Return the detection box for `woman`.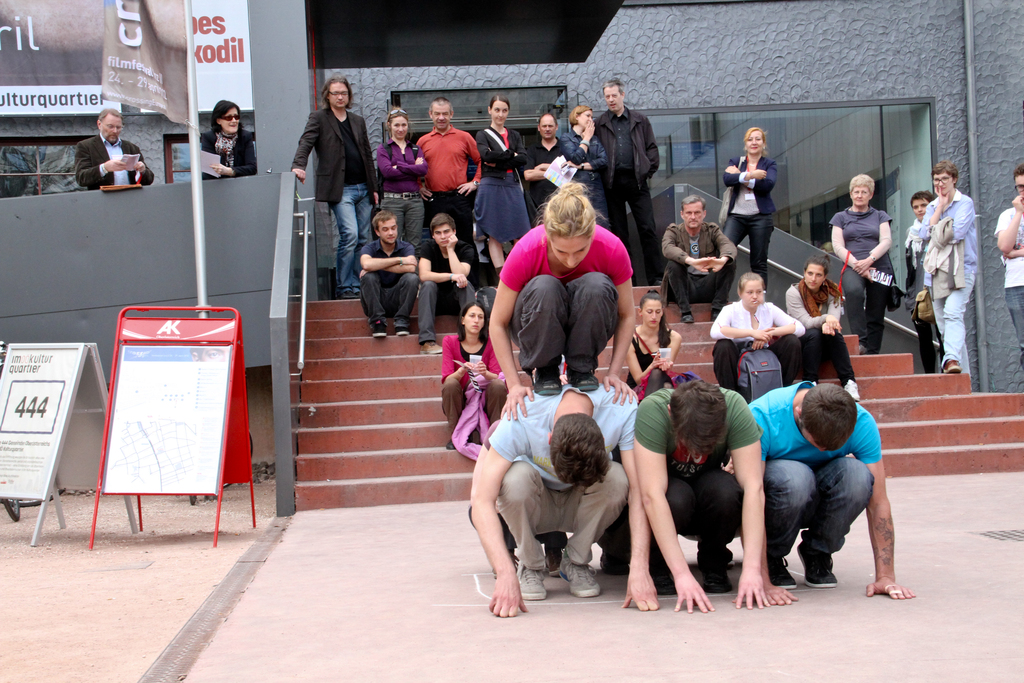
{"x1": 486, "y1": 180, "x2": 639, "y2": 416}.
